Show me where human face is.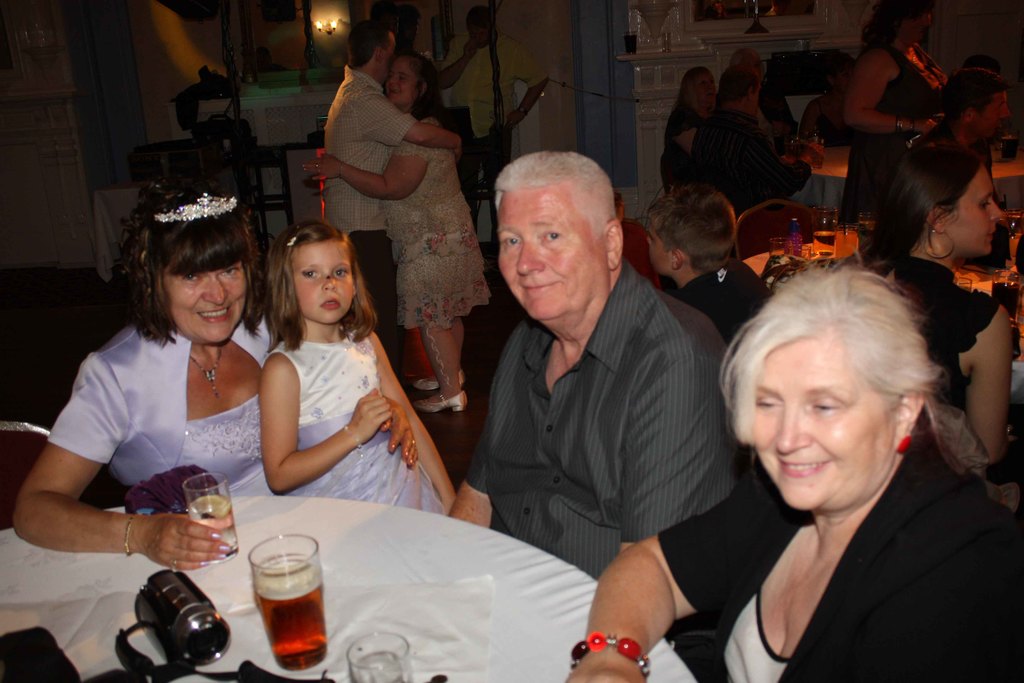
human face is at (x1=943, y1=163, x2=1001, y2=255).
